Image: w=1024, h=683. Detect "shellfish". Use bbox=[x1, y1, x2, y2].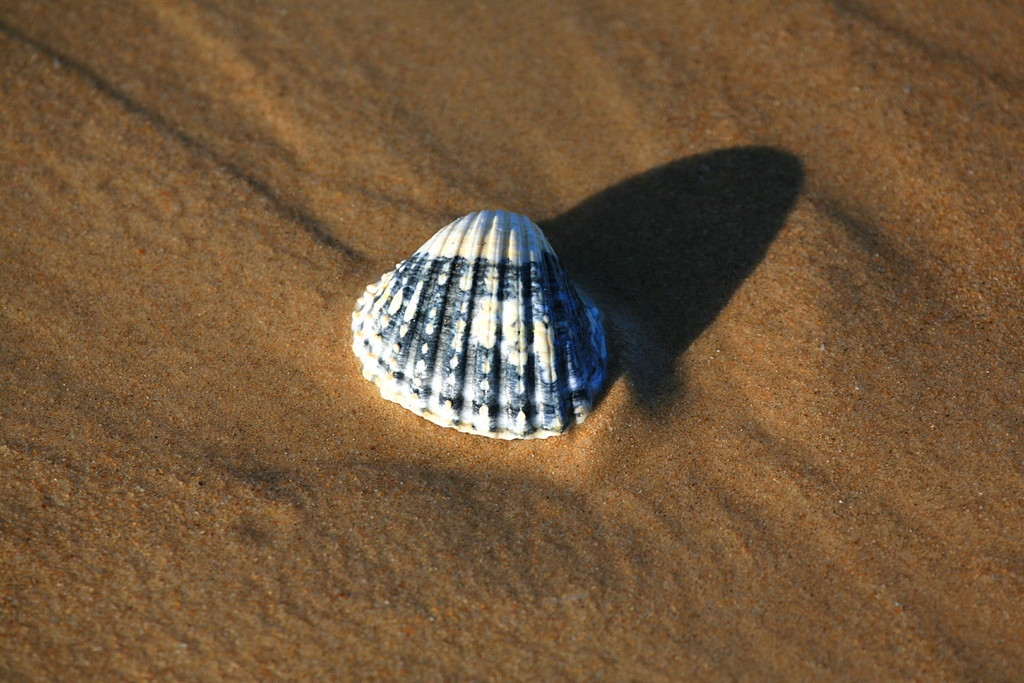
bbox=[358, 203, 598, 441].
